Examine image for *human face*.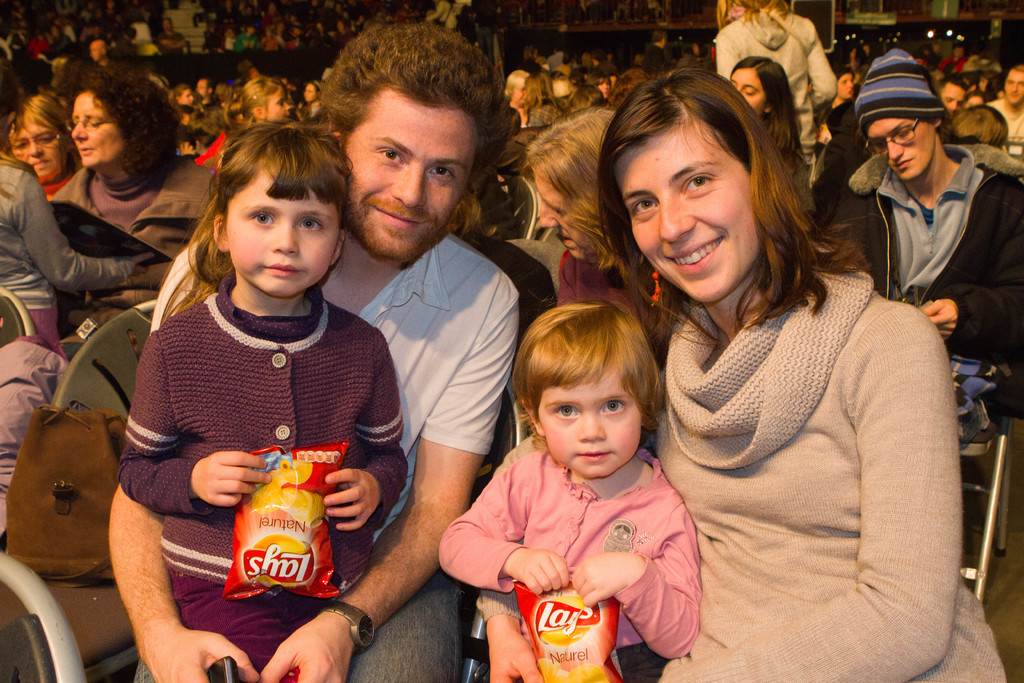
Examination result: (8, 108, 62, 181).
